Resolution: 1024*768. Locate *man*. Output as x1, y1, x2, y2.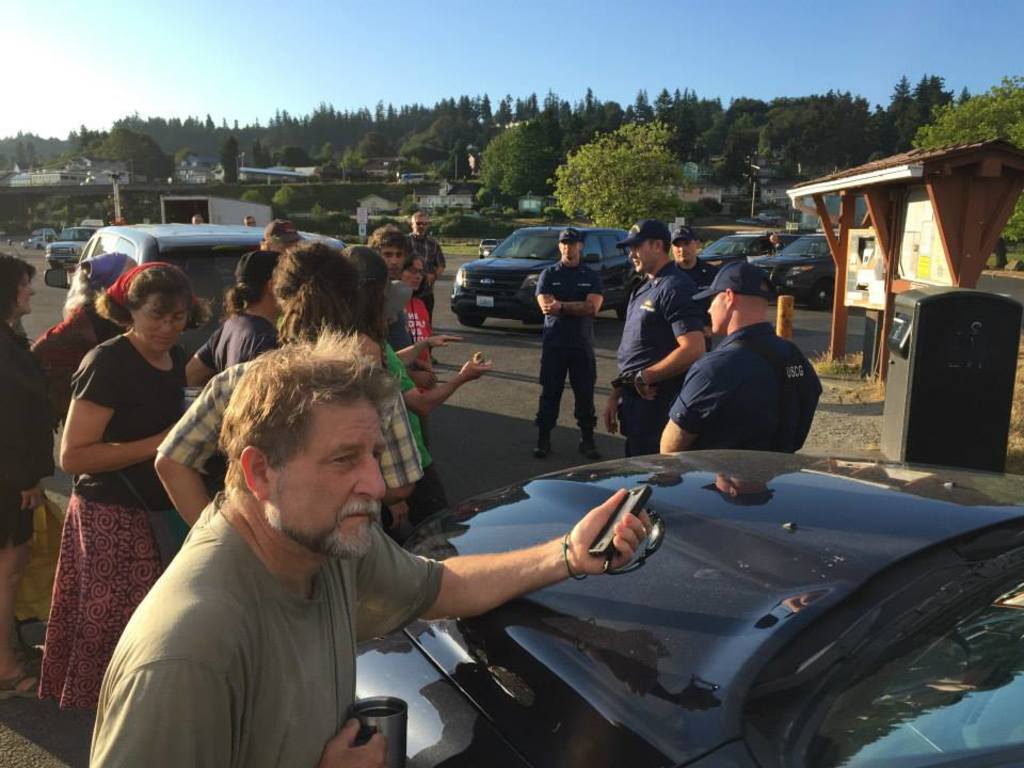
406, 210, 445, 332.
